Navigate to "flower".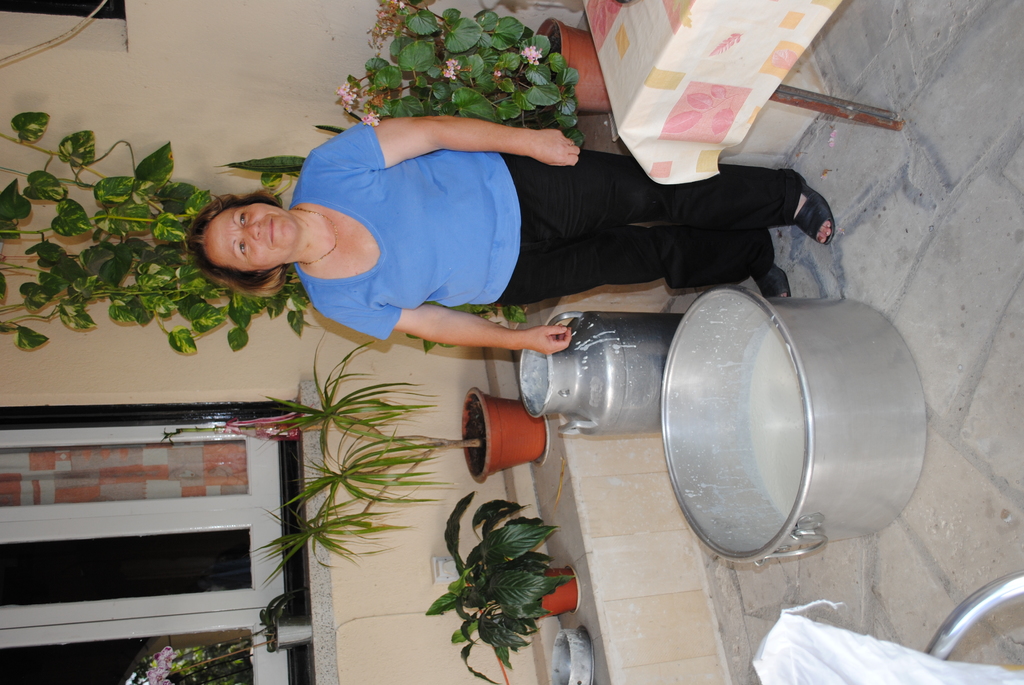
Navigation target: rect(523, 40, 543, 67).
